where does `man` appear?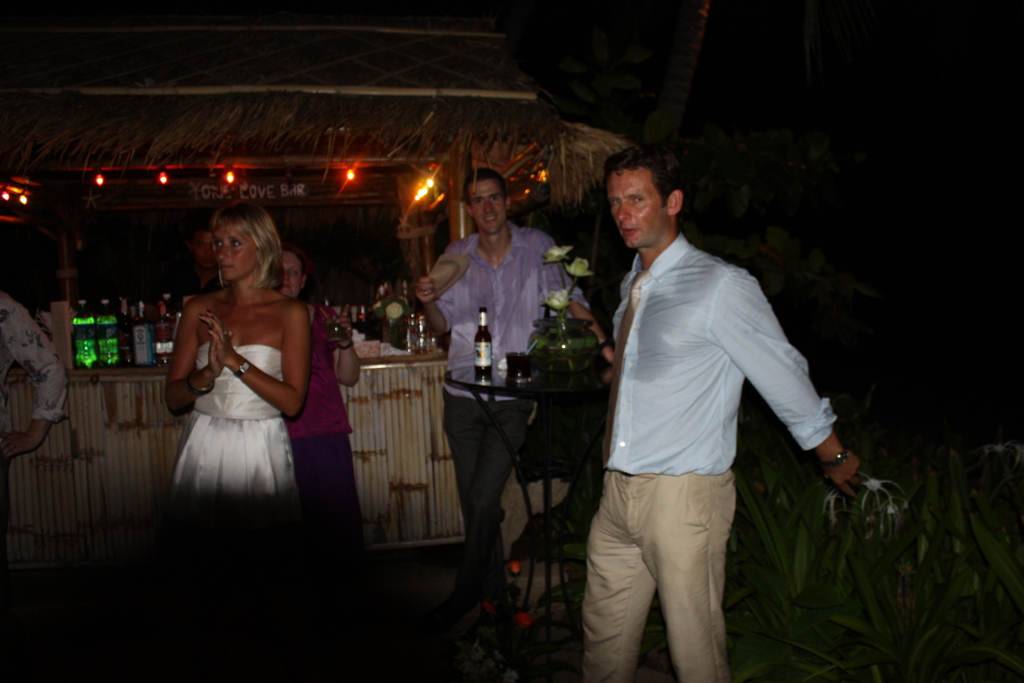
Appears at bbox=(580, 142, 835, 682).
